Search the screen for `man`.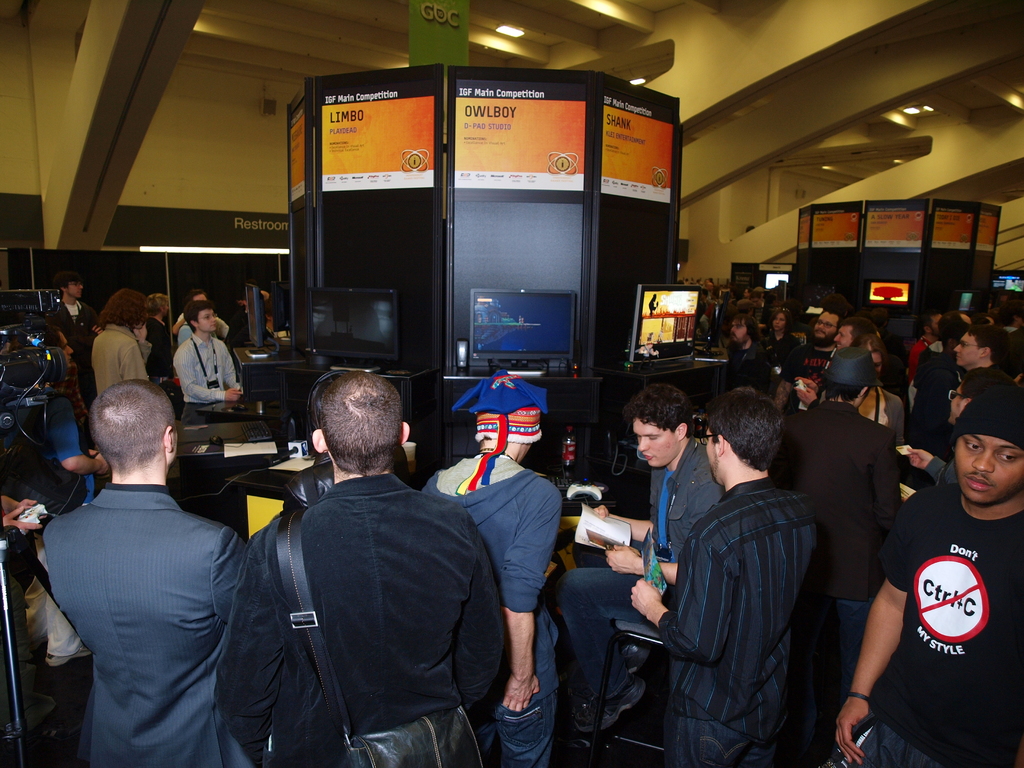
Found at <box>175,299,251,426</box>.
